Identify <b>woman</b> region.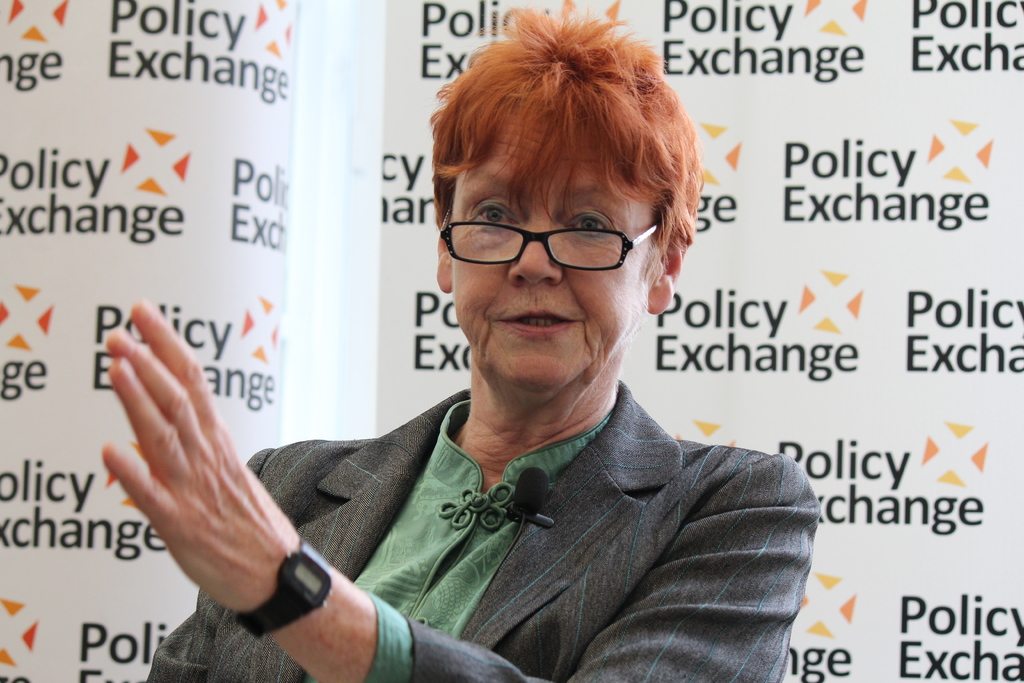
Region: rect(214, 45, 779, 682).
